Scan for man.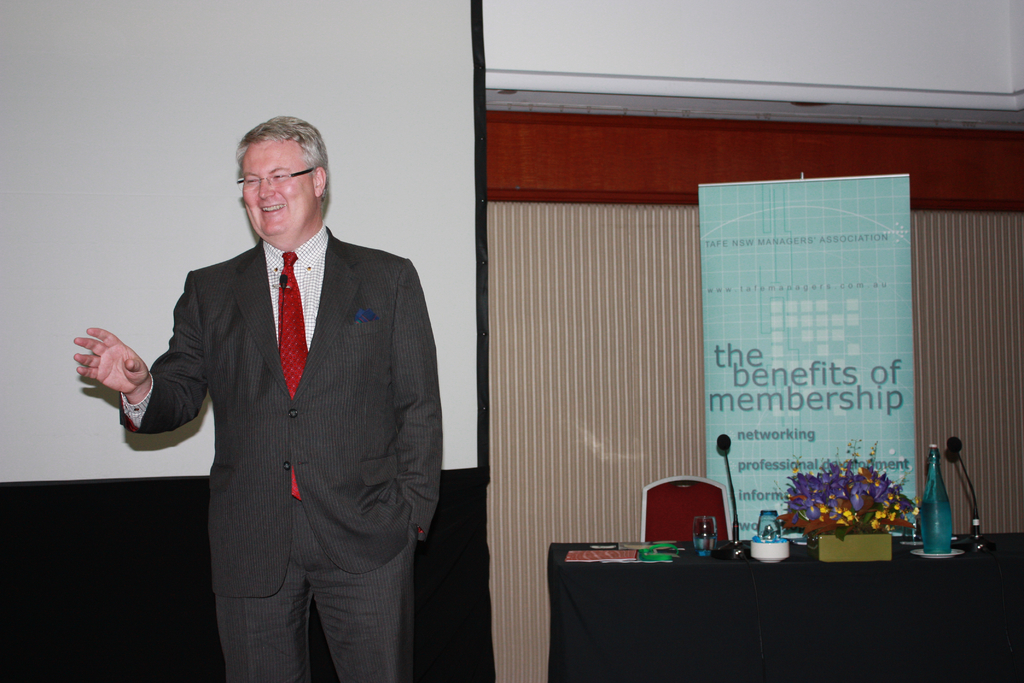
Scan result: <region>113, 104, 442, 676</region>.
